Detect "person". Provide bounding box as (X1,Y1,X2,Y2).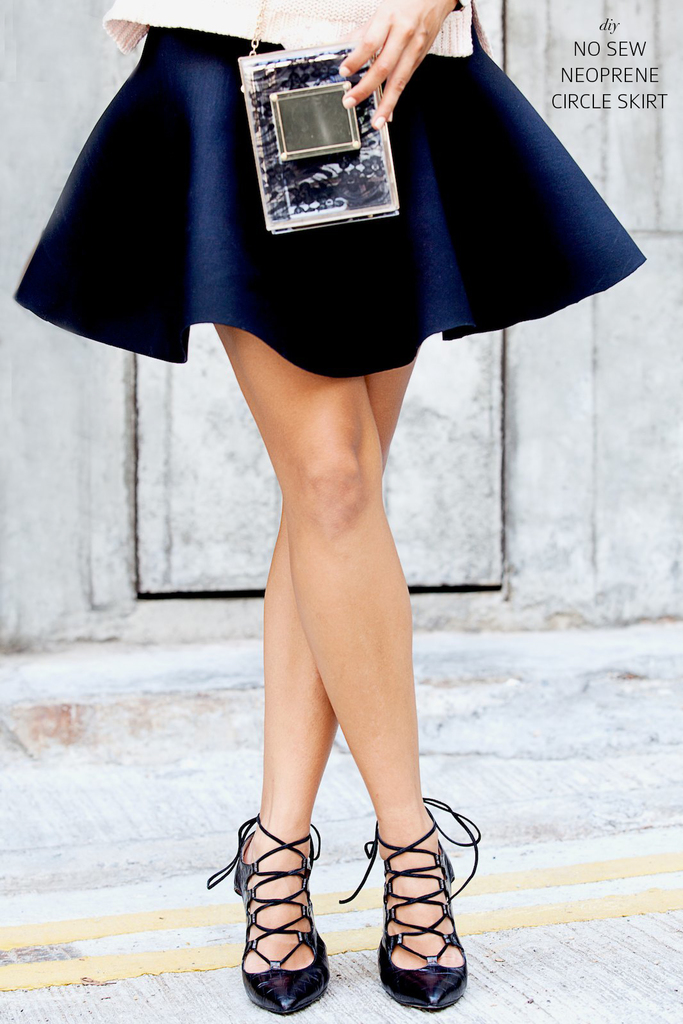
(111,0,487,1015).
